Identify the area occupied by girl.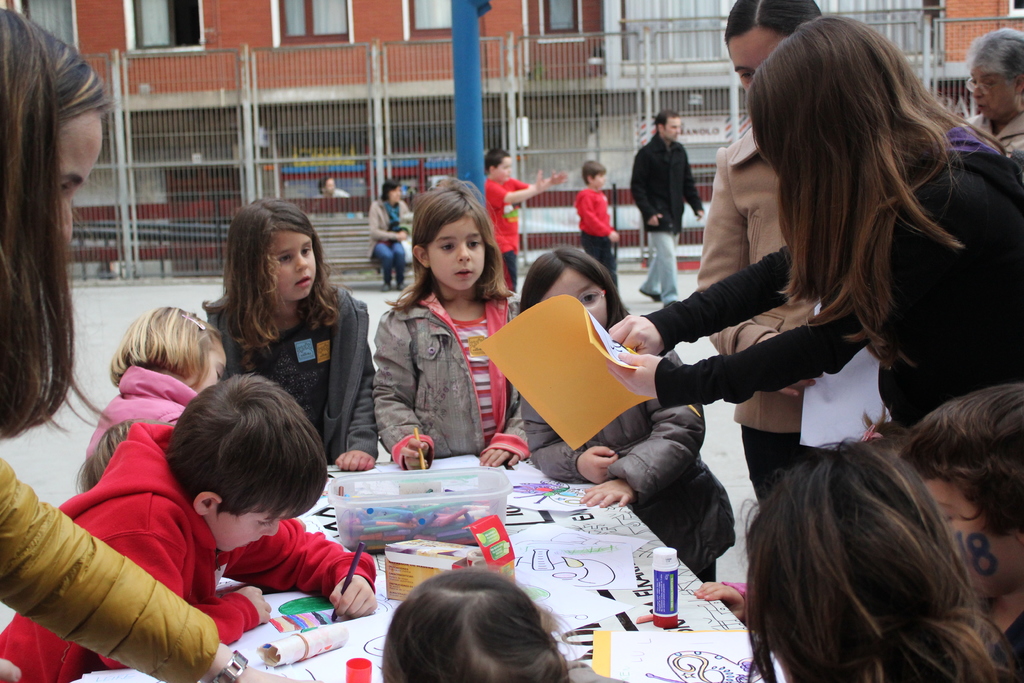
Area: (521,242,735,582).
